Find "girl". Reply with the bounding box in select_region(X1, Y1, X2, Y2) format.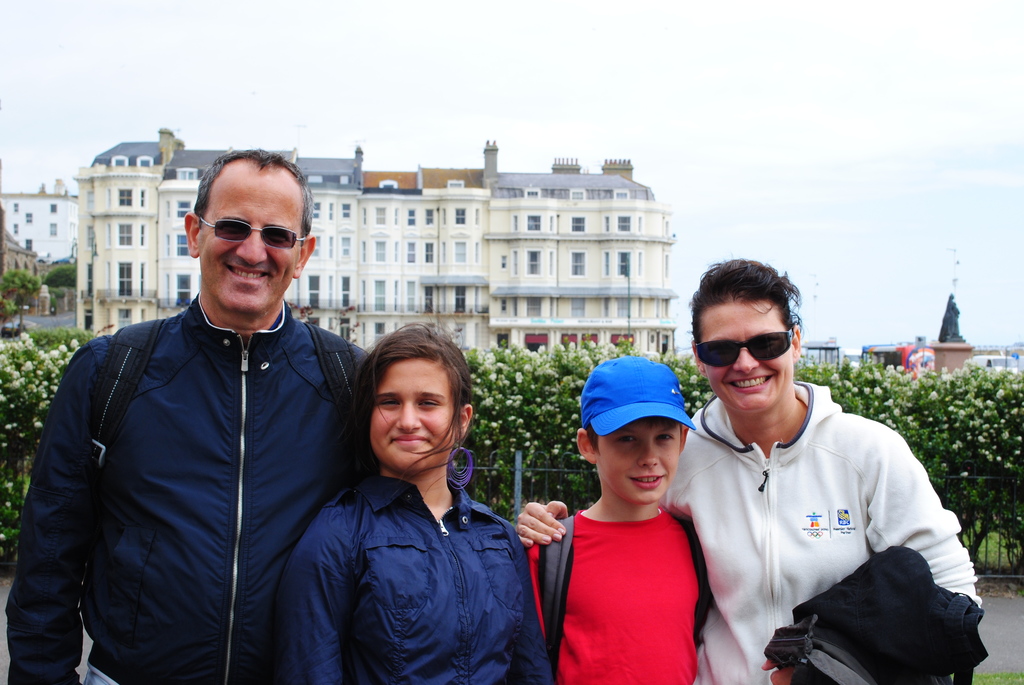
select_region(297, 331, 528, 684).
